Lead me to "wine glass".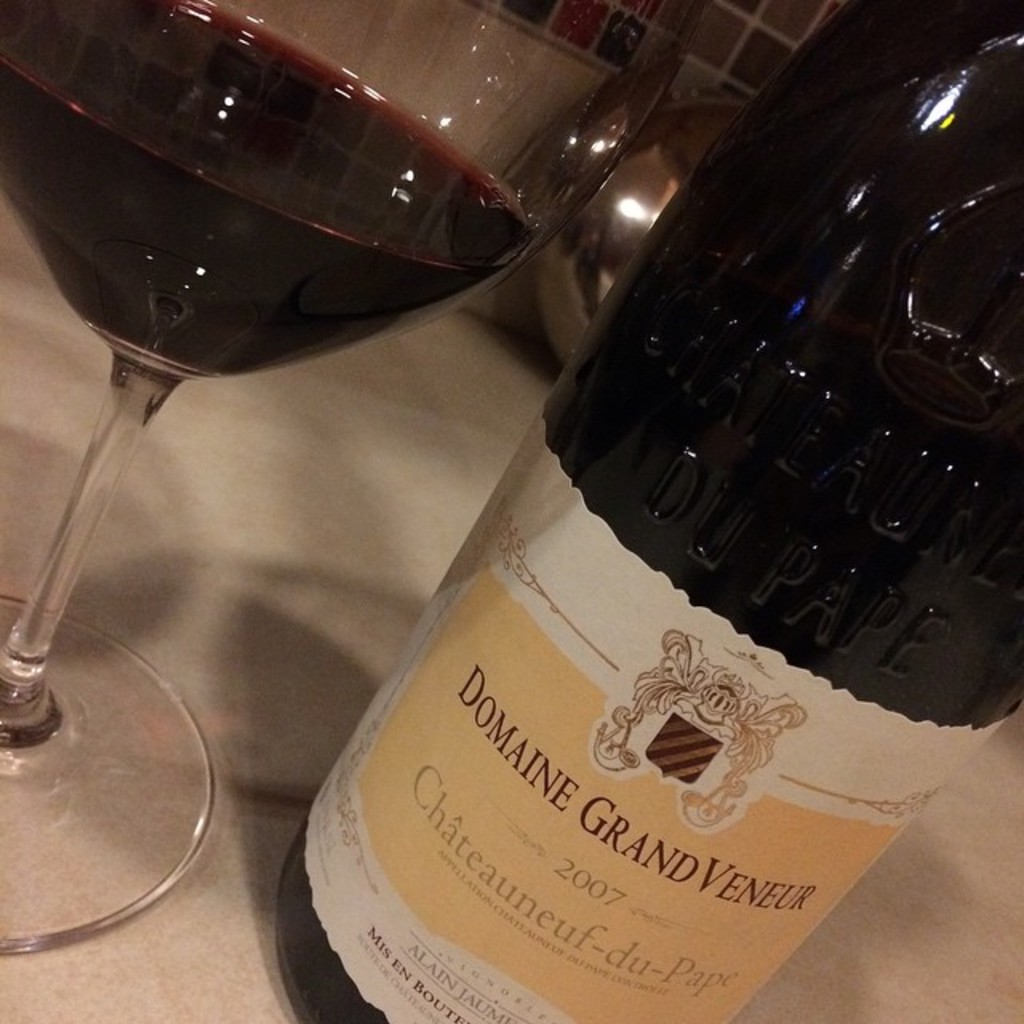
Lead to x1=0 y1=0 x2=698 y2=958.
